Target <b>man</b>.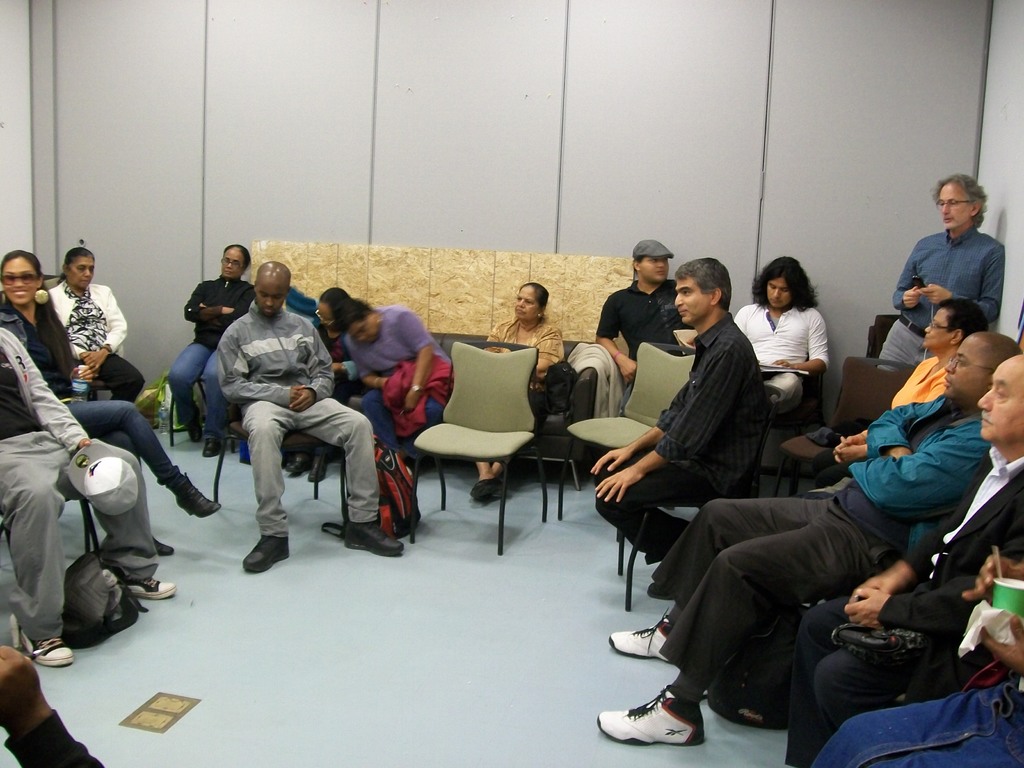
Target region: {"x1": 874, "y1": 168, "x2": 1006, "y2": 369}.
